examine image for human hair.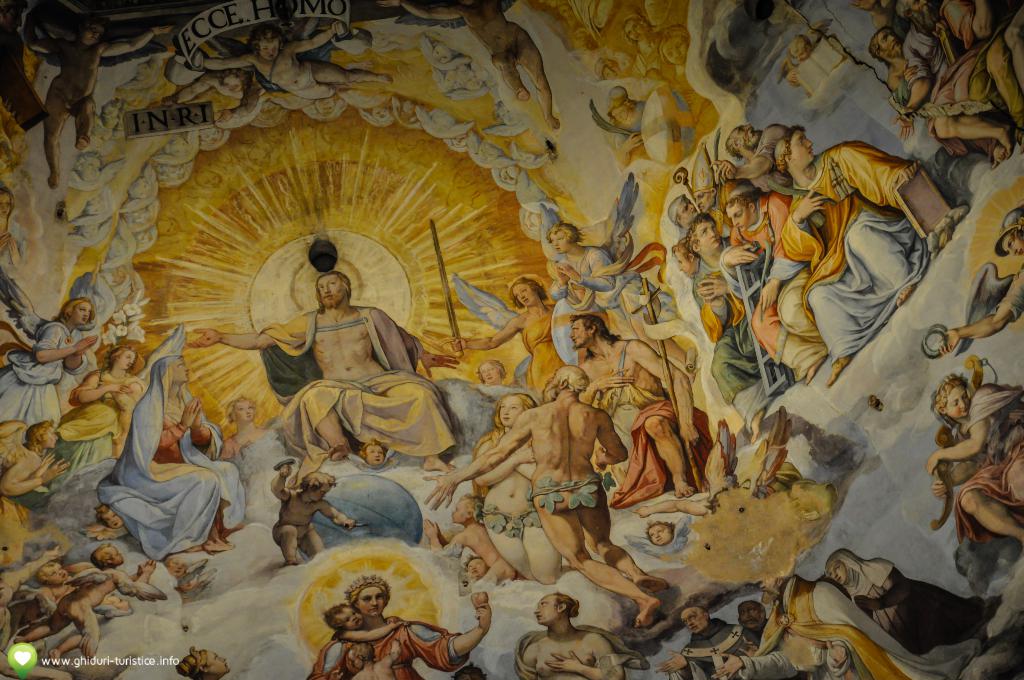
Examination result: 227 395 257 423.
